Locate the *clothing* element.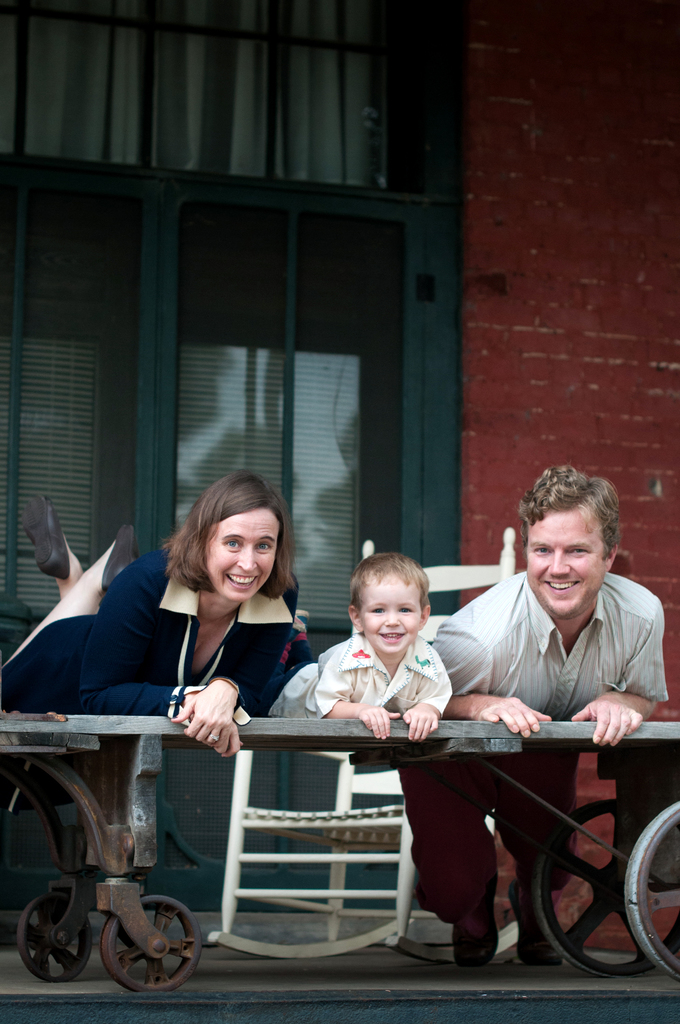
Element bbox: 259:627:455:719.
